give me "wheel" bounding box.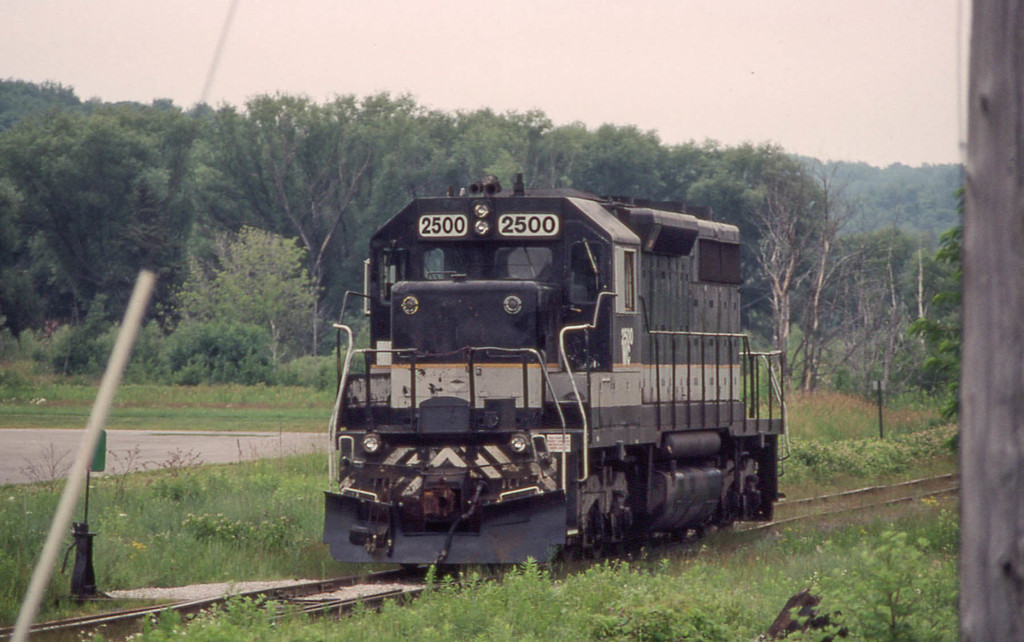
Rect(697, 524, 716, 536).
